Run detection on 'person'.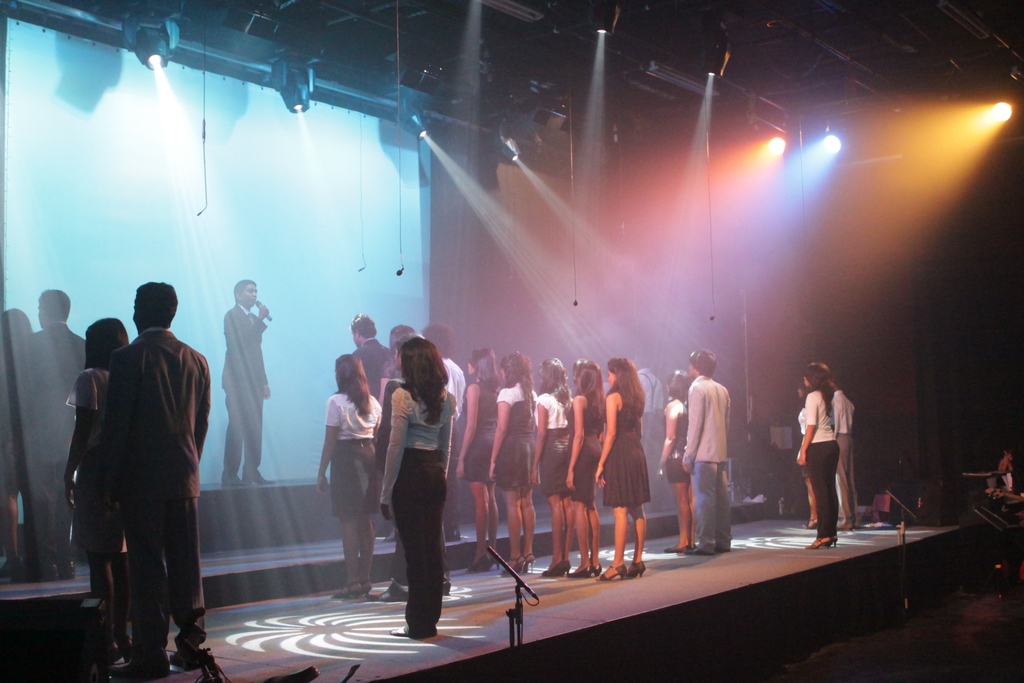
Result: (x1=657, y1=366, x2=692, y2=551).
